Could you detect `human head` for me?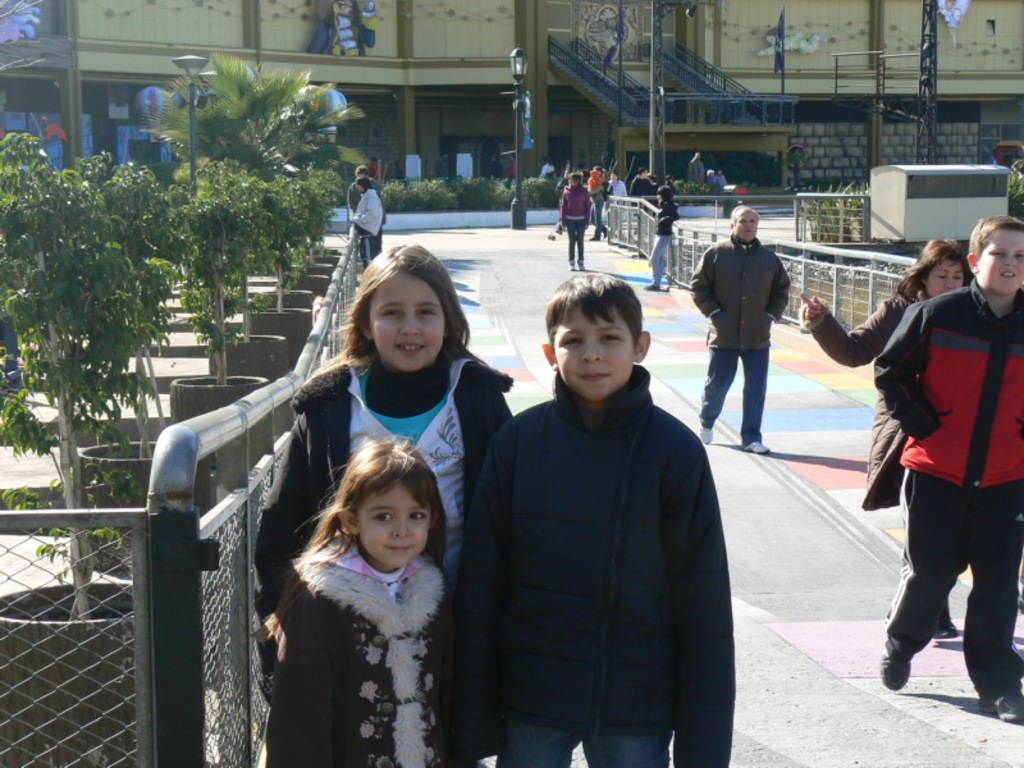
Detection result: 355, 177, 367, 196.
